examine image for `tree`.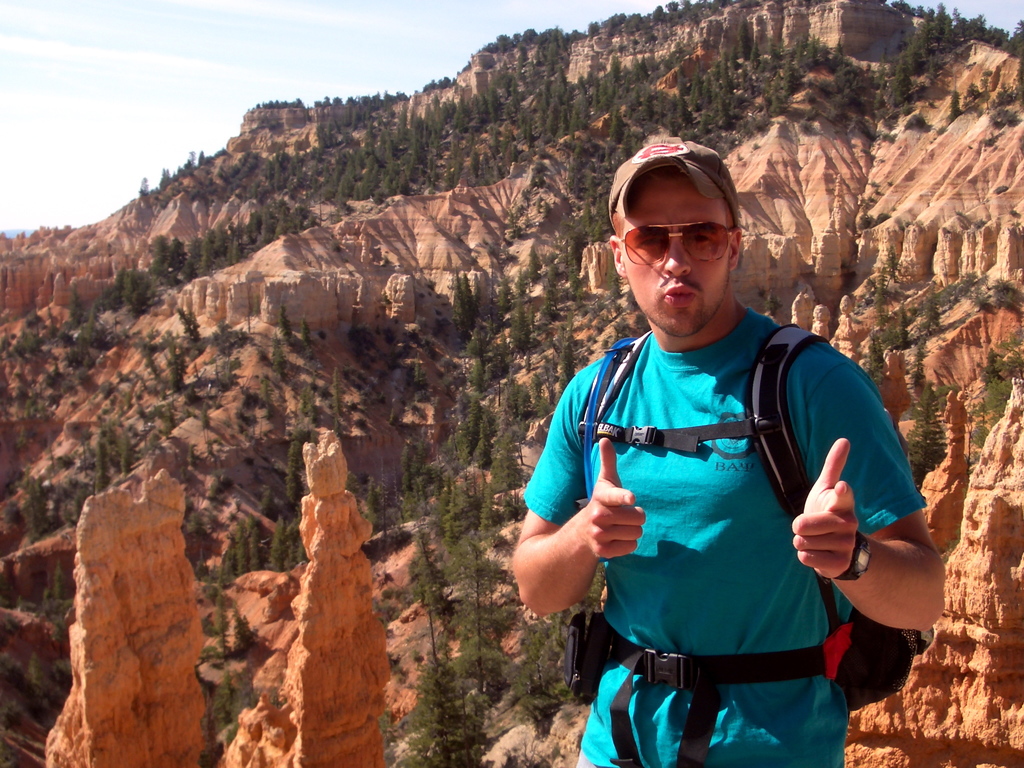
Examination result: Rect(329, 367, 345, 437).
